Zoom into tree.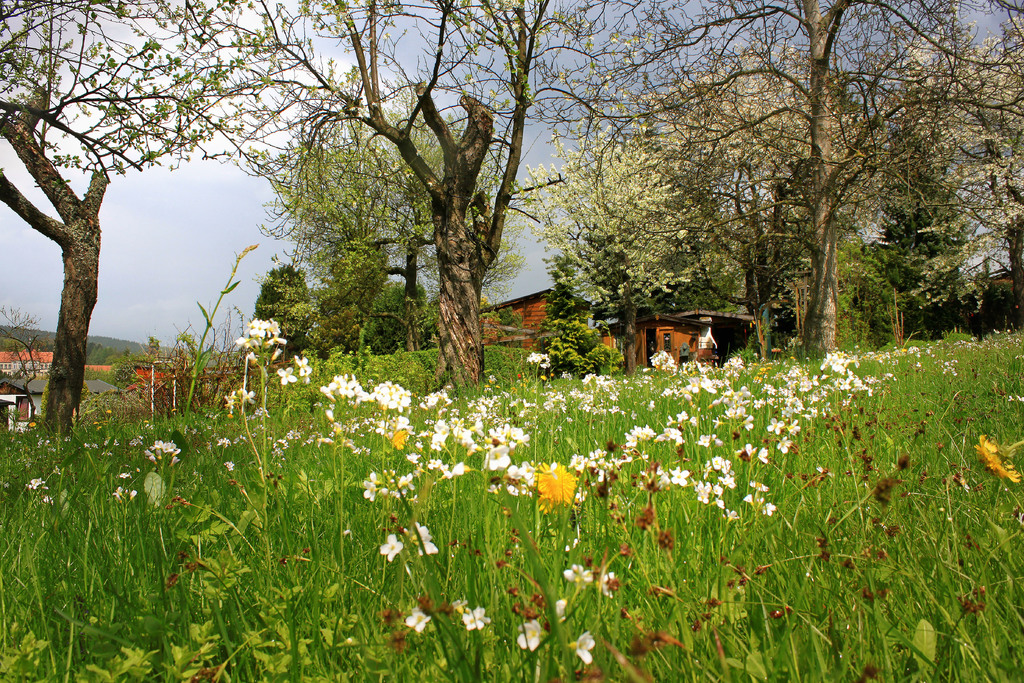
Zoom target: pyautogui.locateOnScreen(867, 149, 992, 342).
